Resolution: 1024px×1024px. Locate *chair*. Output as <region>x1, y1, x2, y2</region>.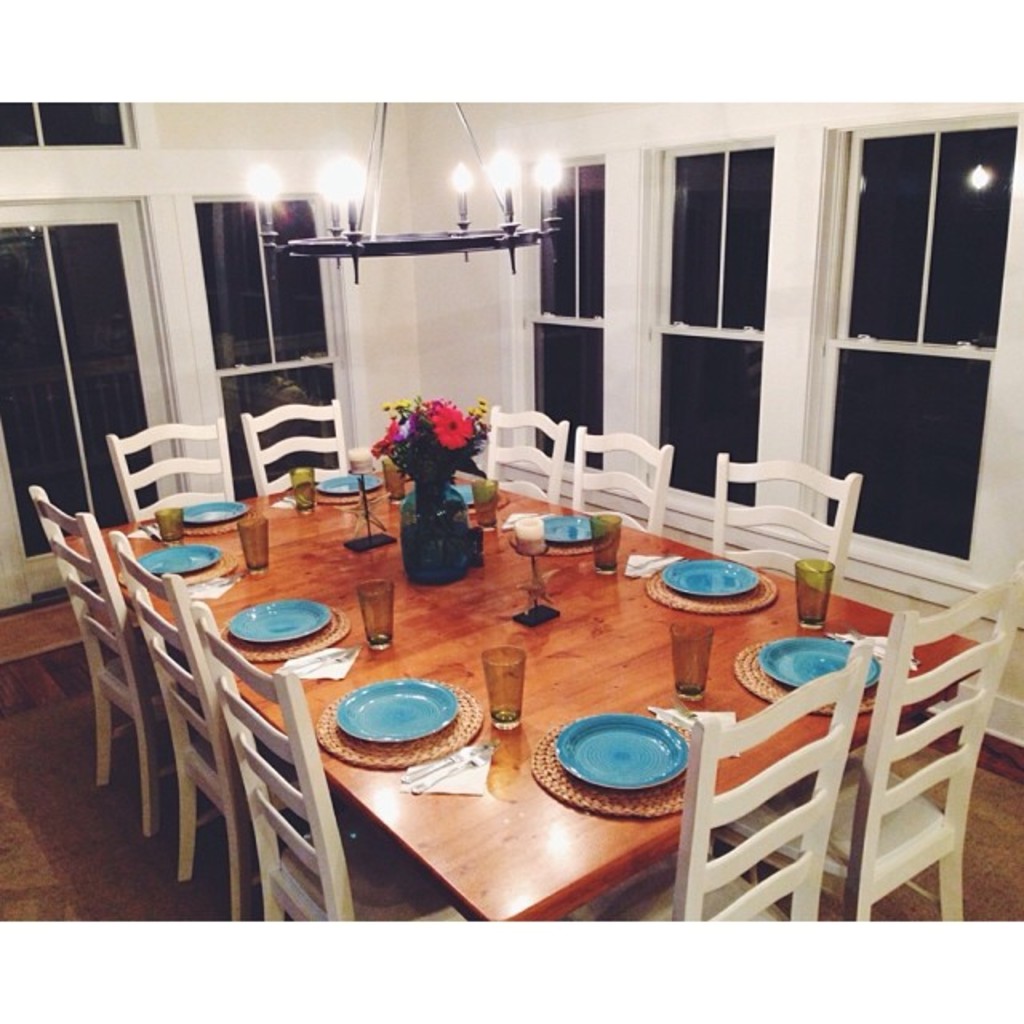
<region>723, 578, 1022, 931</region>.
